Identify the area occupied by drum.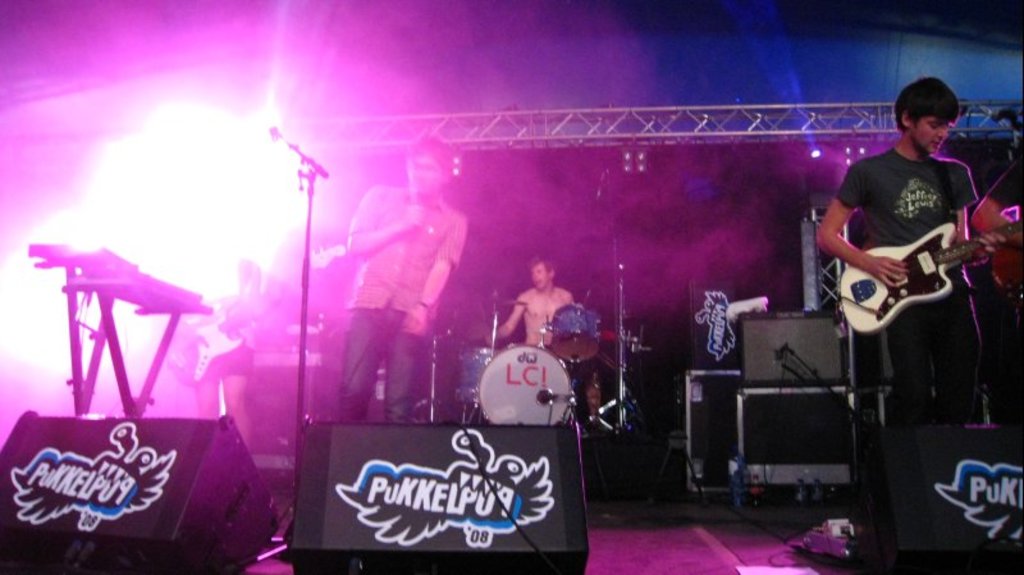
Area: crop(550, 301, 603, 361).
